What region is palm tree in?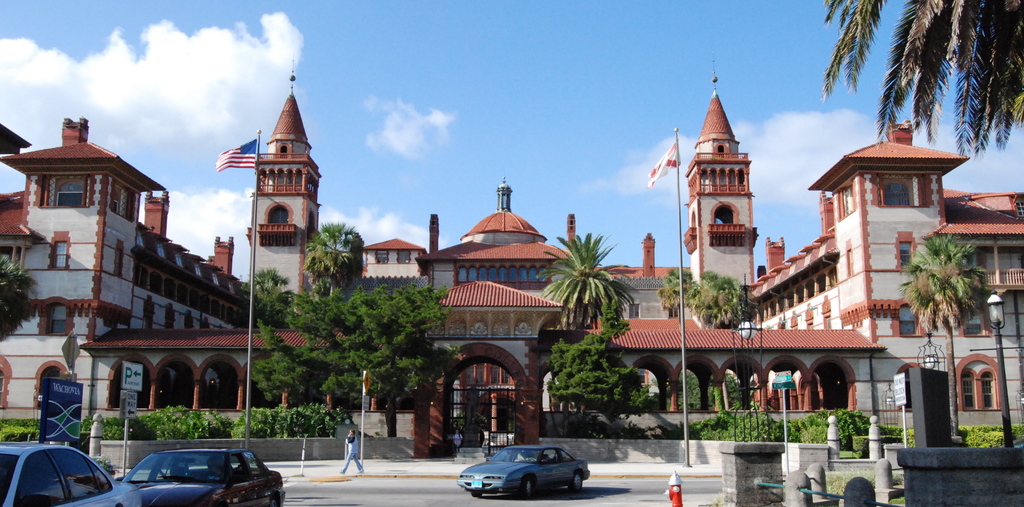
left=900, top=232, right=993, bottom=432.
